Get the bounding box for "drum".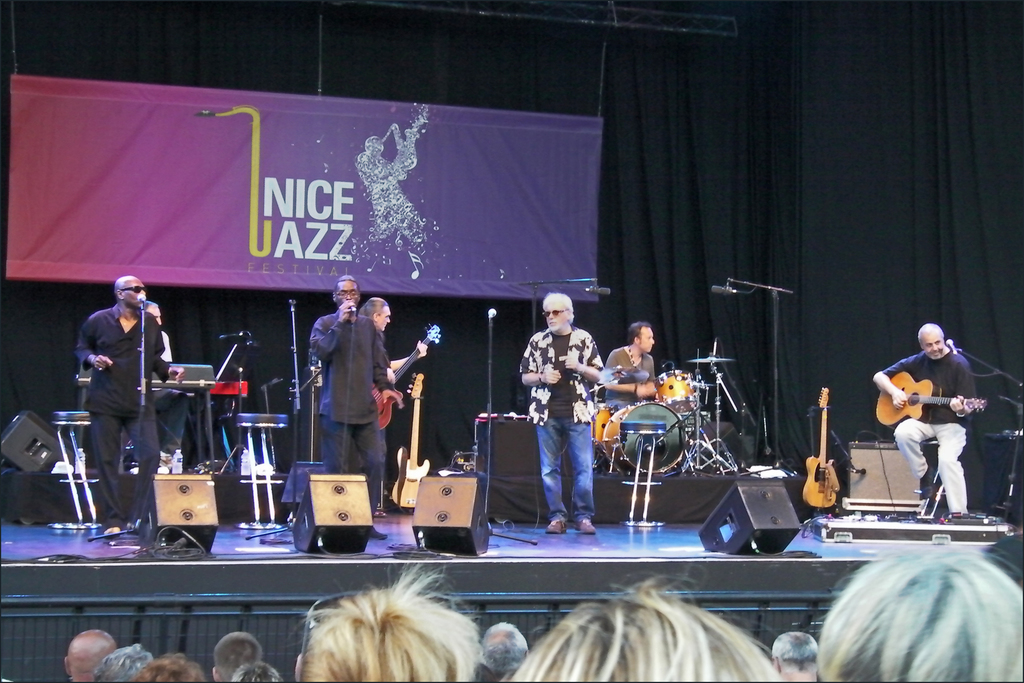
653:369:698:414.
